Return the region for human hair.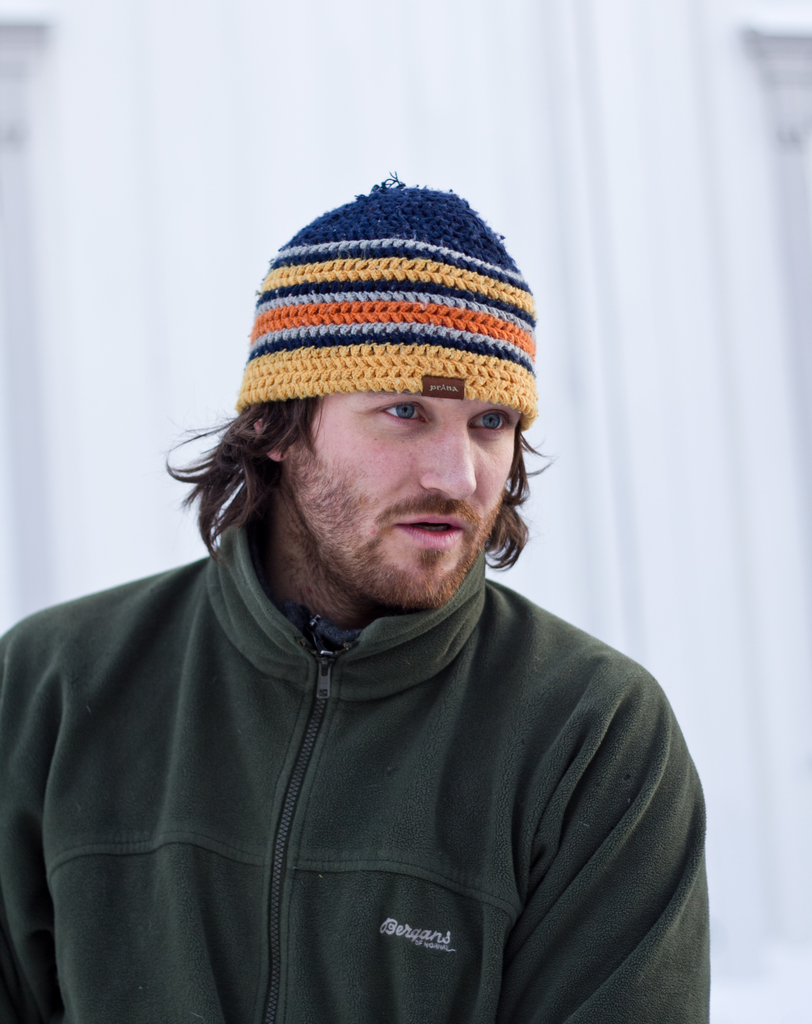
bbox=[161, 394, 323, 566].
